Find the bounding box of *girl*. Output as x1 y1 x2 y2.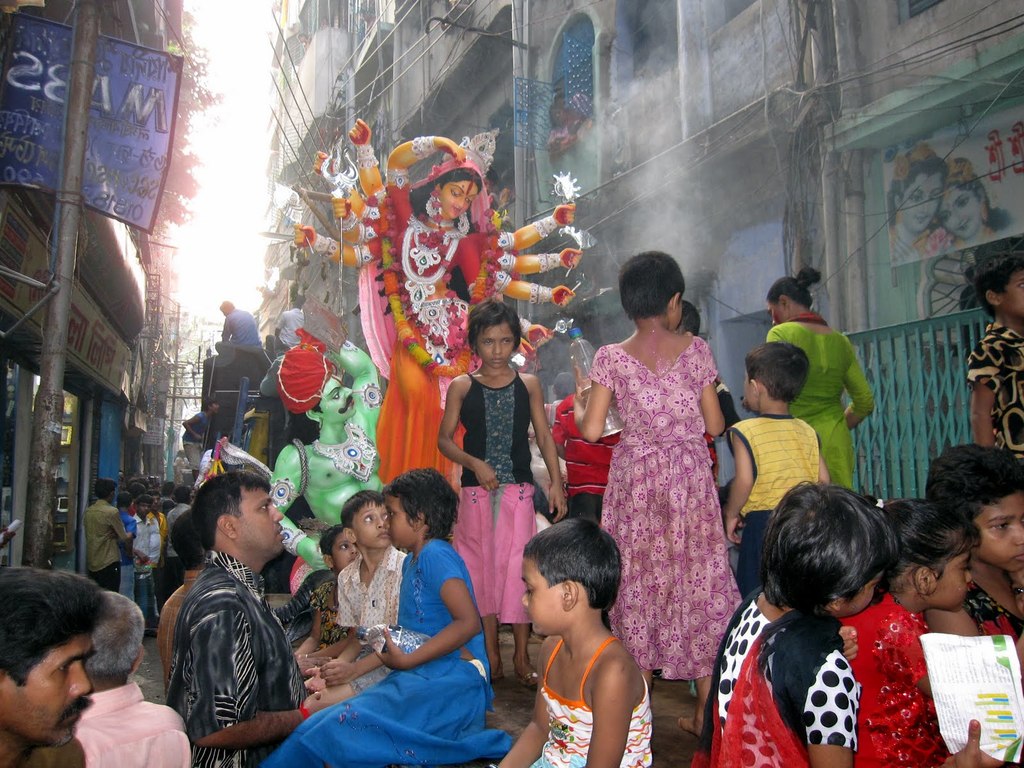
565 260 760 715.
